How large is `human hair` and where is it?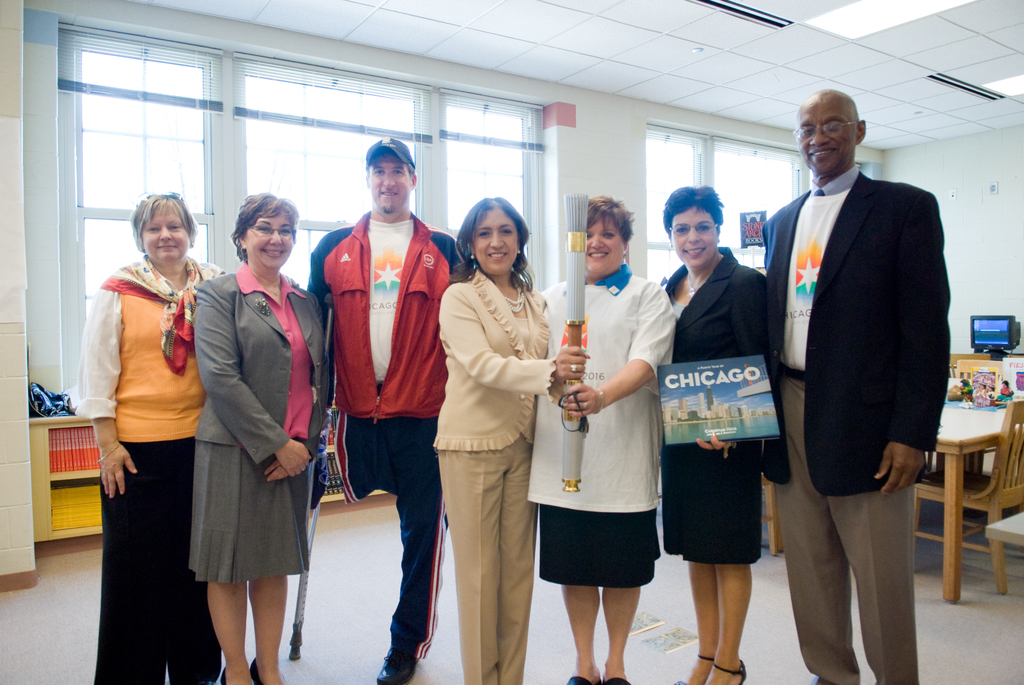
Bounding box: (445,195,534,294).
